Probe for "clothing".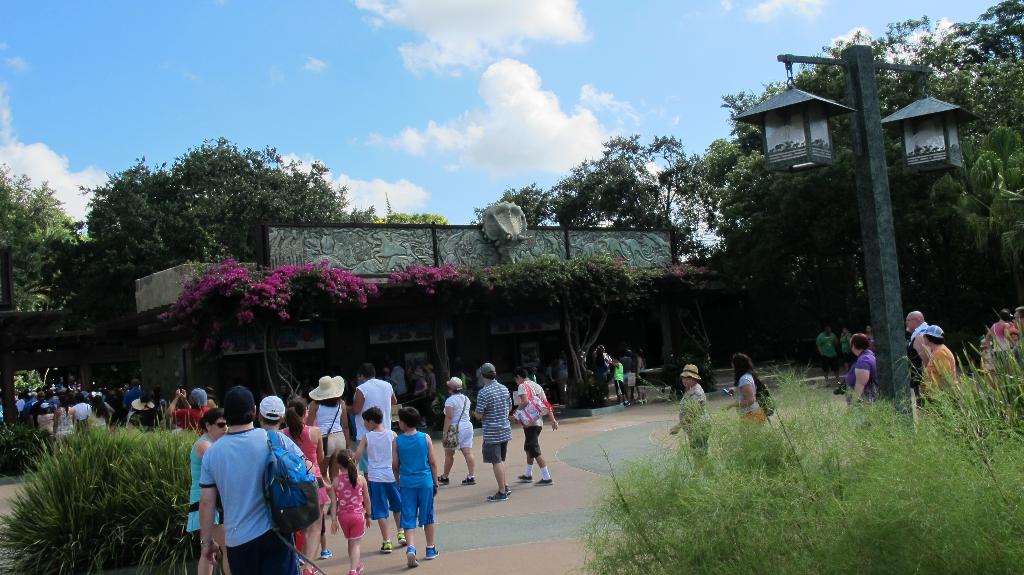
Probe result: pyautogui.locateOnScreen(733, 371, 768, 444).
